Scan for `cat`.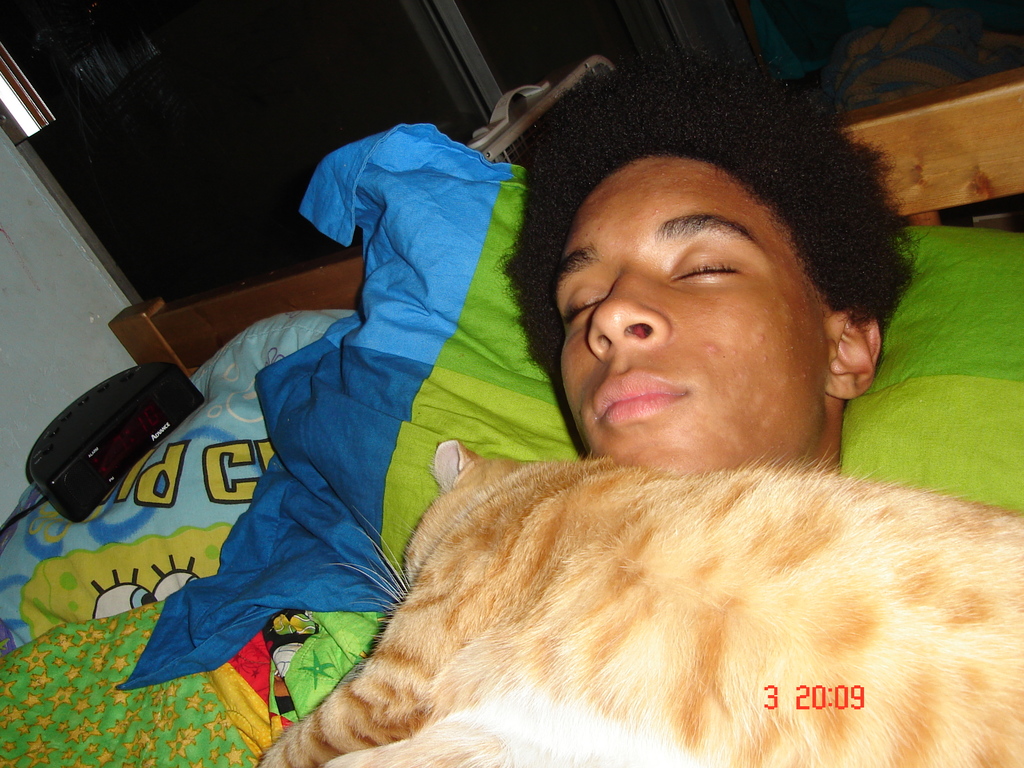
Scan result: (253, 436, 1021, 767).
